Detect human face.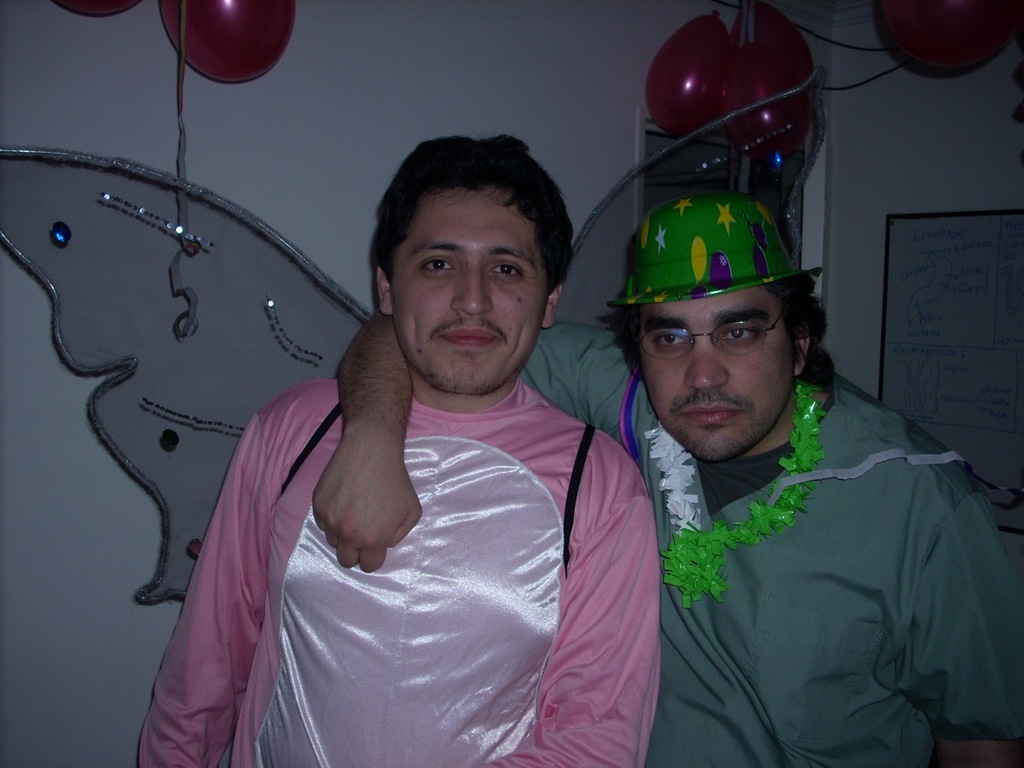
Detected at <bbox>394, 194, 548, 390</bbox>.
